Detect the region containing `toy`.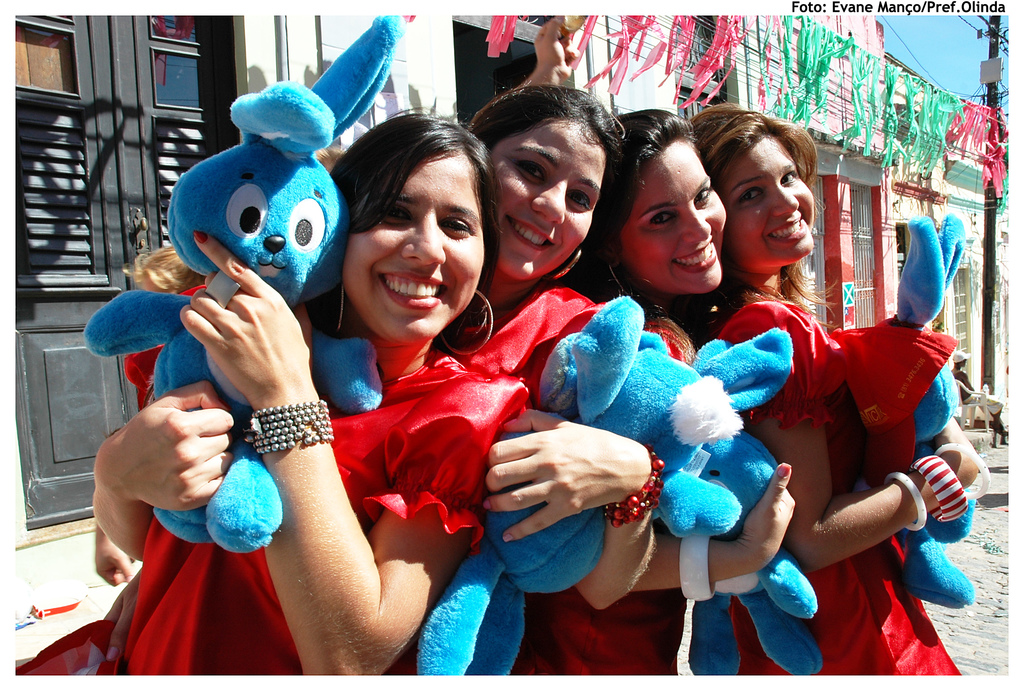
[413, 302, 748, 690].
